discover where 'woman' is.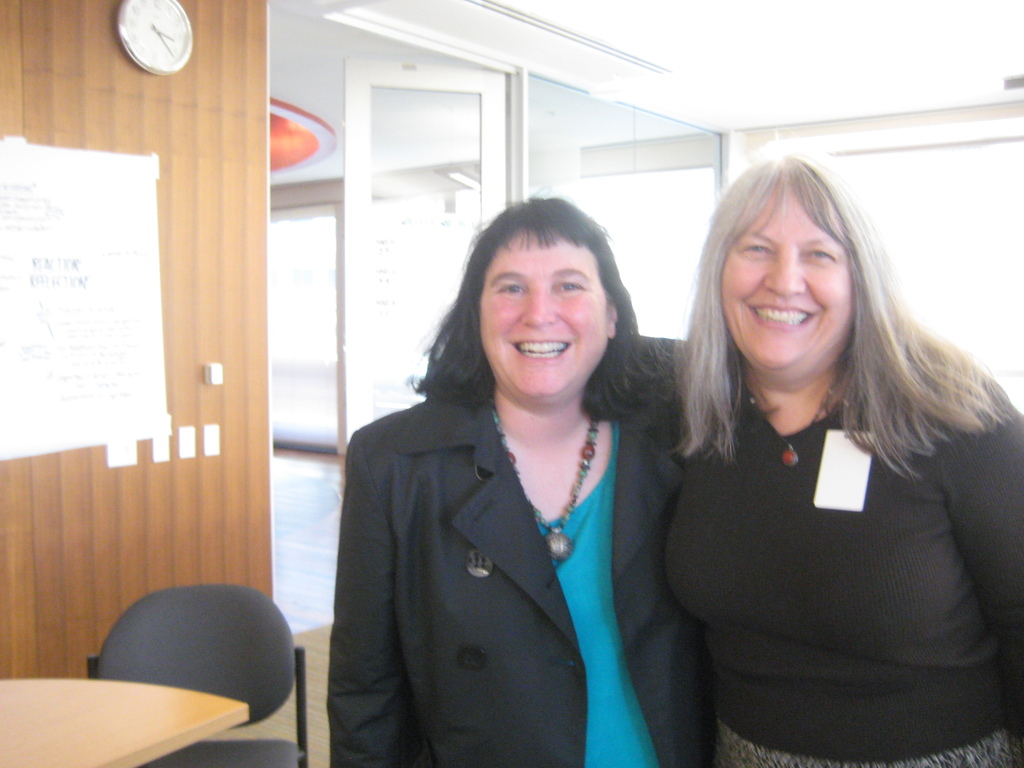
Discovered at left=627, top=140, right=1023, bottom=767.
